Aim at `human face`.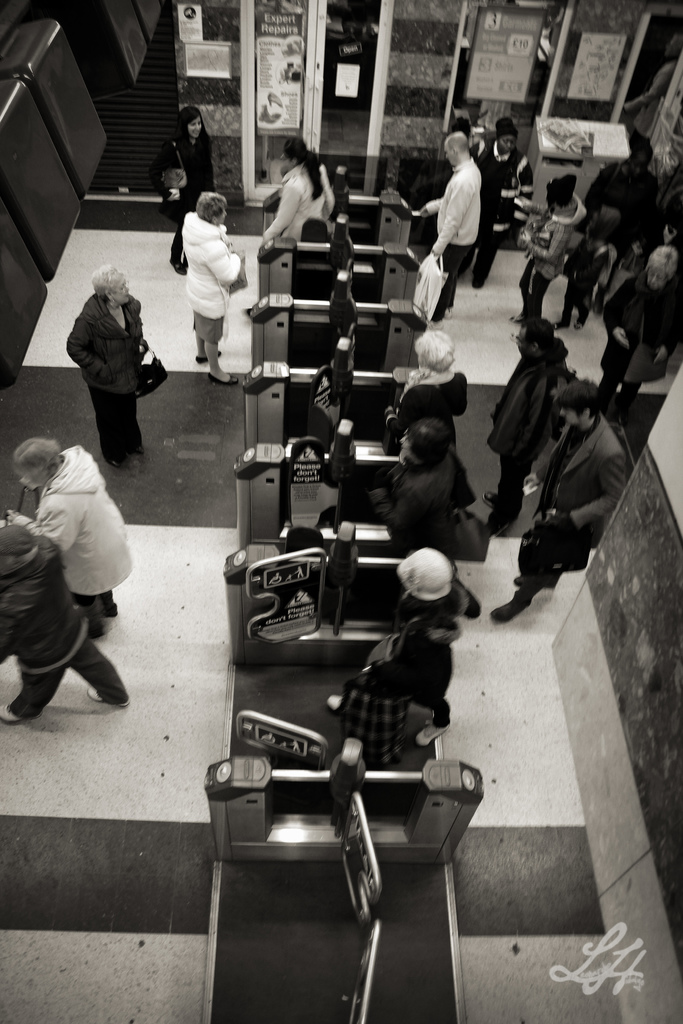
Aimed at crop(646, 269, 668, 288).
